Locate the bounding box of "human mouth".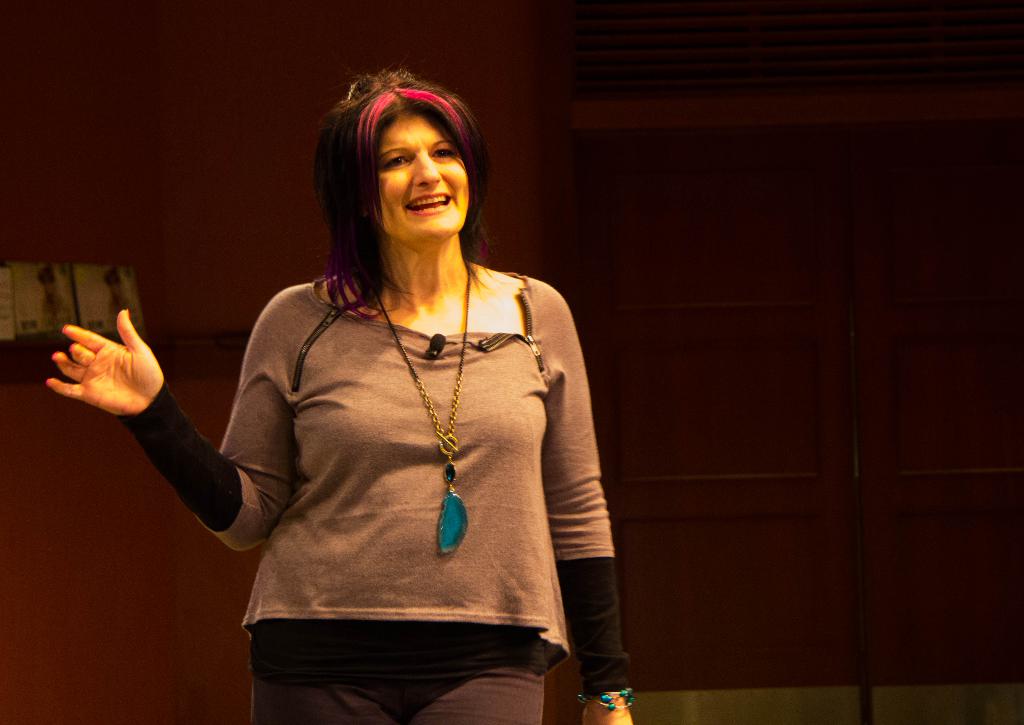
Bounding box: Rect(405, 195, 451, 215).
